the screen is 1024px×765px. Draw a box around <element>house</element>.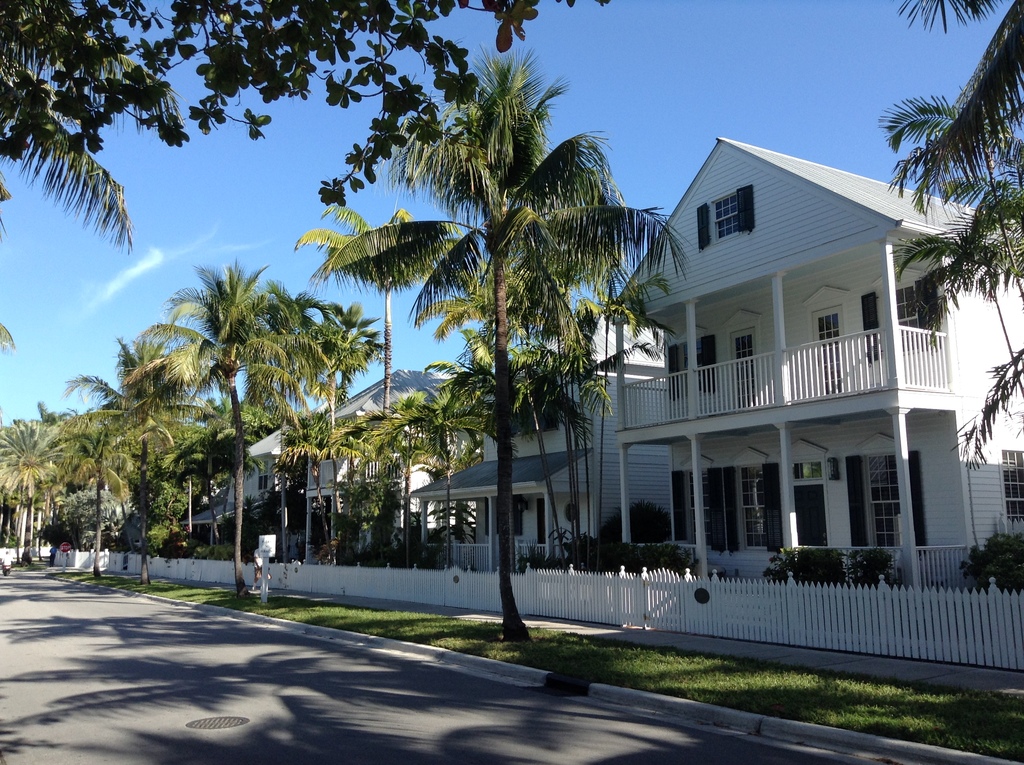
{"left": 183, "top": 402, "right": 329, "bottom": 558}.
